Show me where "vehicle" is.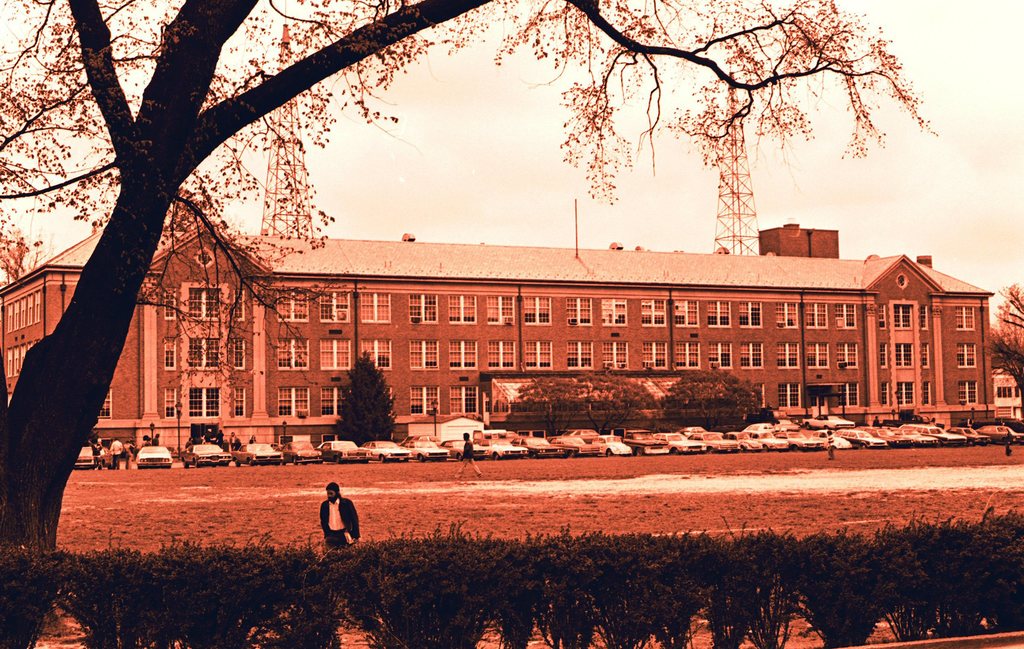
"vehicle" is at {"x1": 321, "y1": 437, "x2": 381, "y2": 463}.
